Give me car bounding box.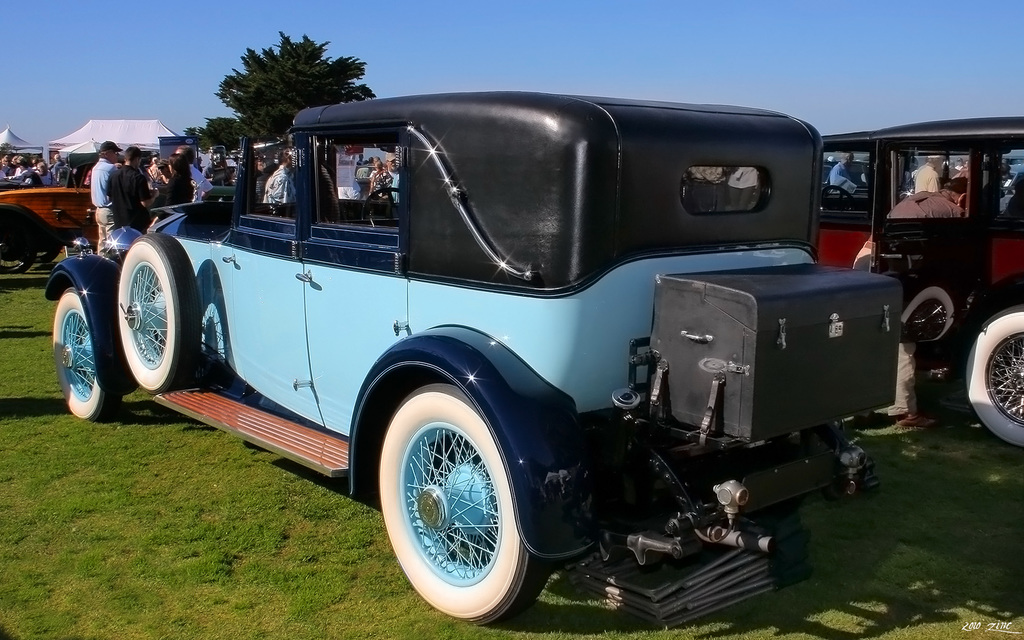
x1=0 y1=150 x2=156 y2=272.
